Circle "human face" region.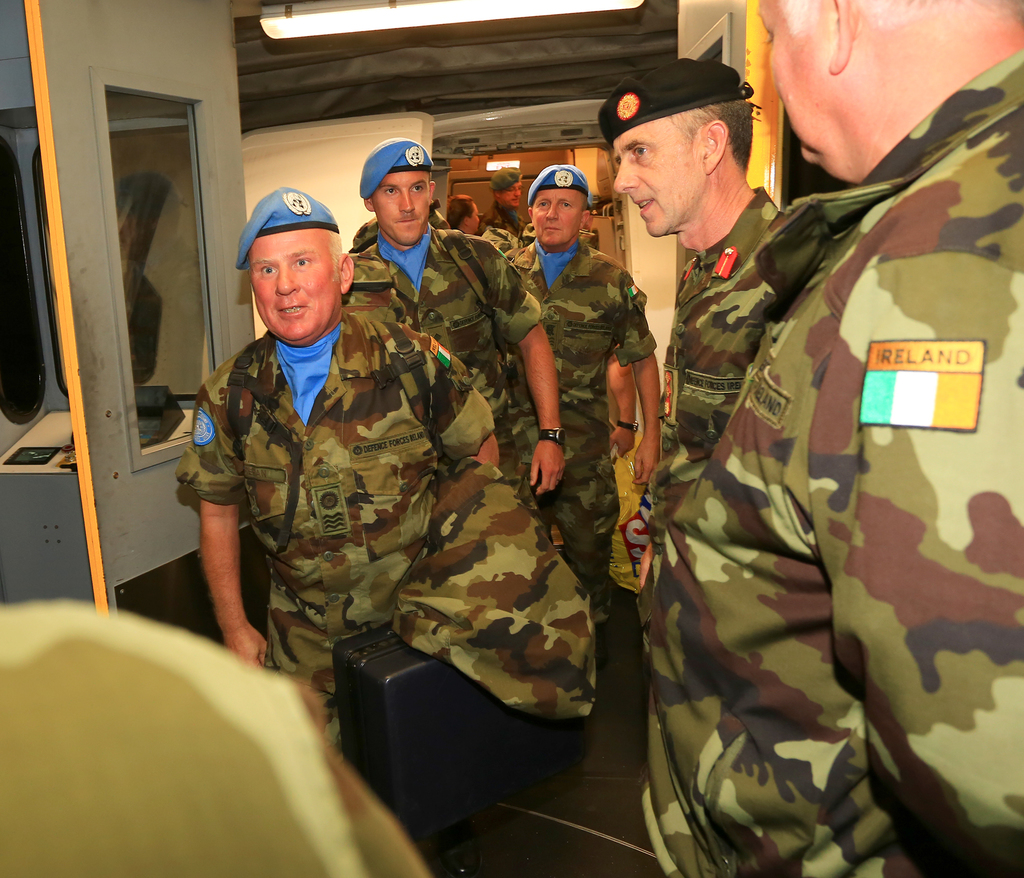
Region: l=247, t=230, r=339, b=337.
